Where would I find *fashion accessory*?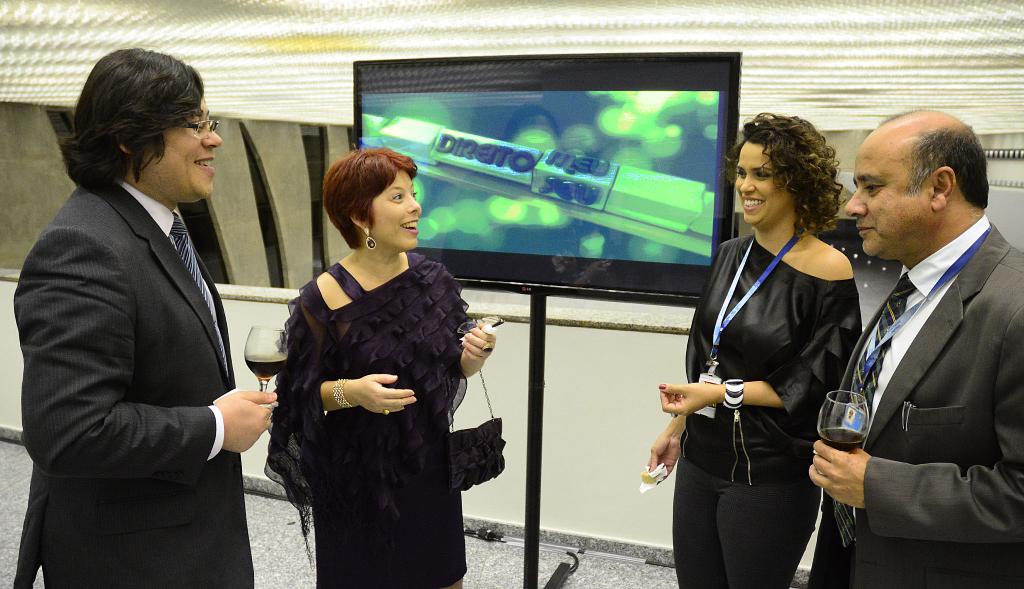
At x1=329, y1=376, x2=356, y2=410.
